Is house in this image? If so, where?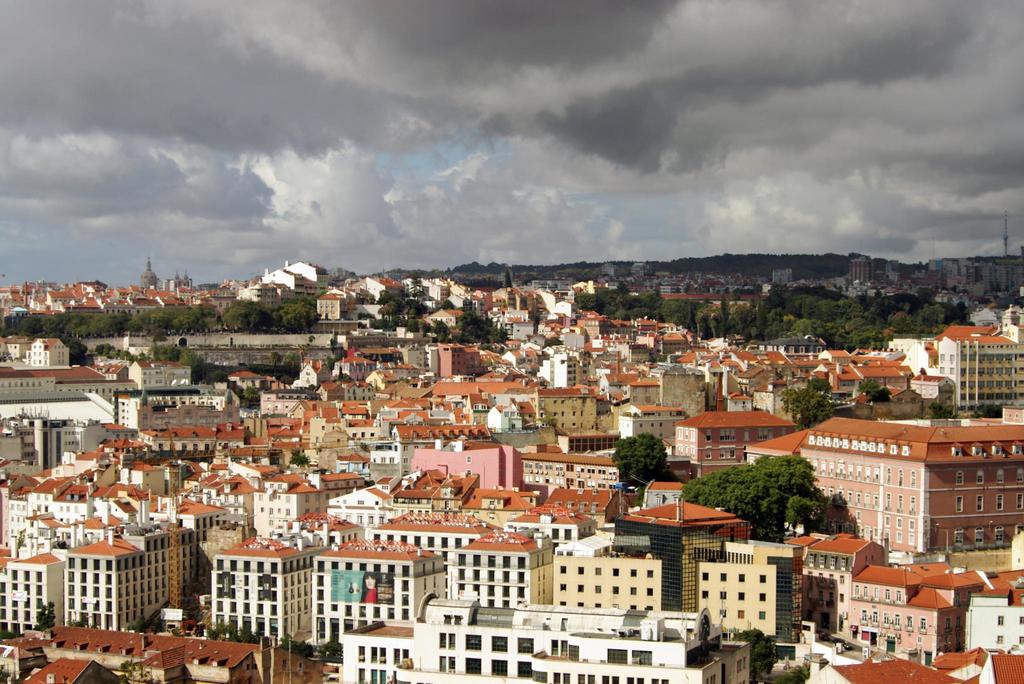
Yes, at [20,338,67,367].
